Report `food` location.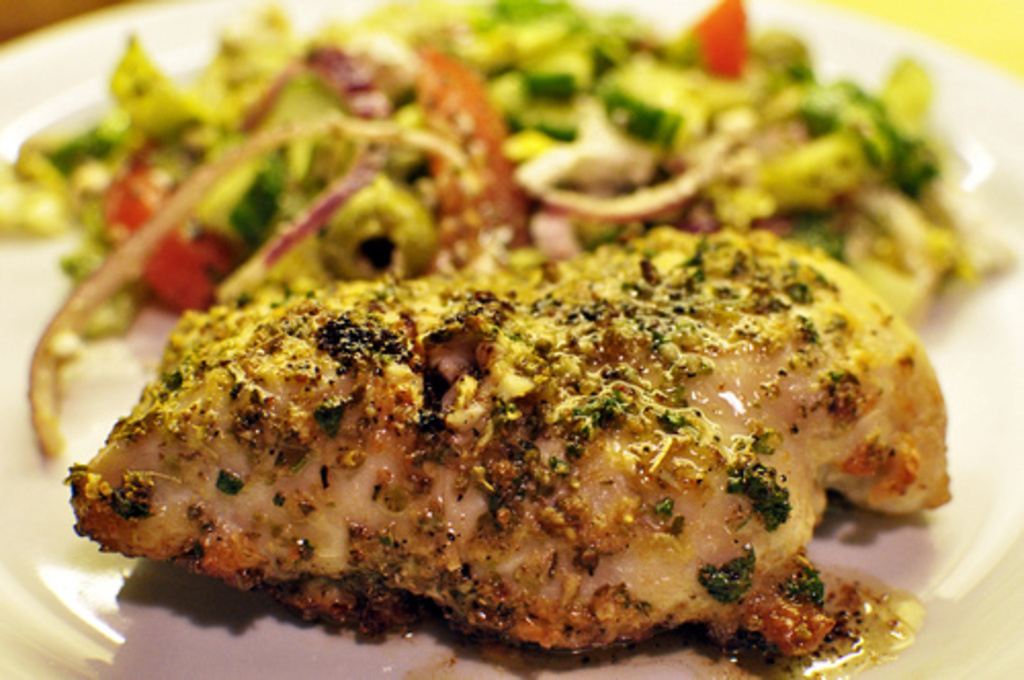
Report: box=[219, 0, 745, 35].
